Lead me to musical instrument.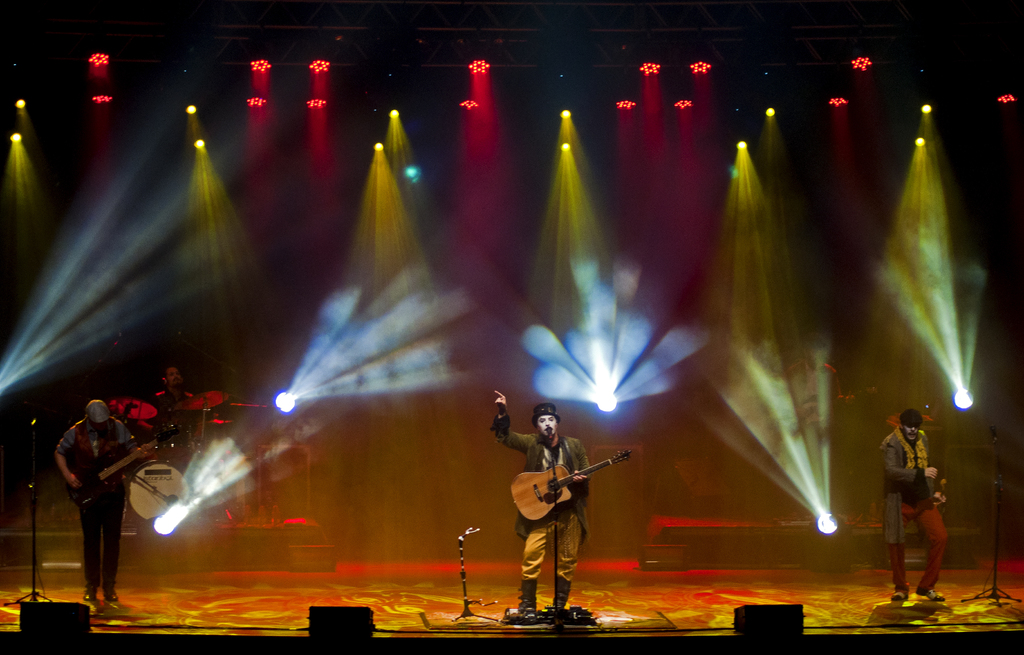
Lead to {"x1": 111, "y1": 394, "x2": 170, "y2": 439}.
